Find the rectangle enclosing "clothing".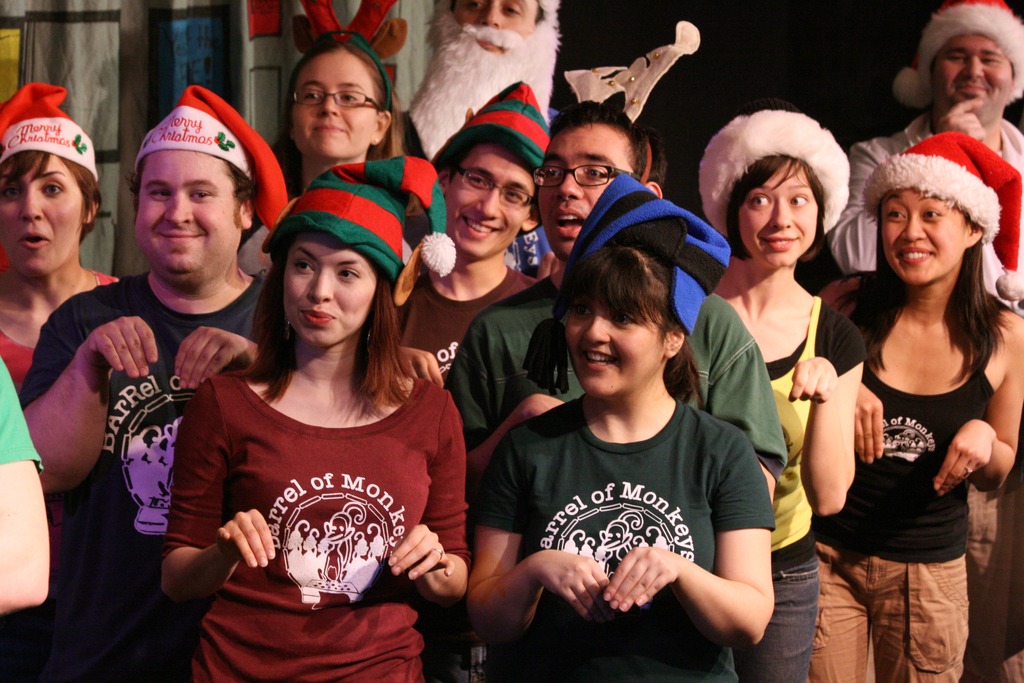
box(162, 334, 456, 640).
